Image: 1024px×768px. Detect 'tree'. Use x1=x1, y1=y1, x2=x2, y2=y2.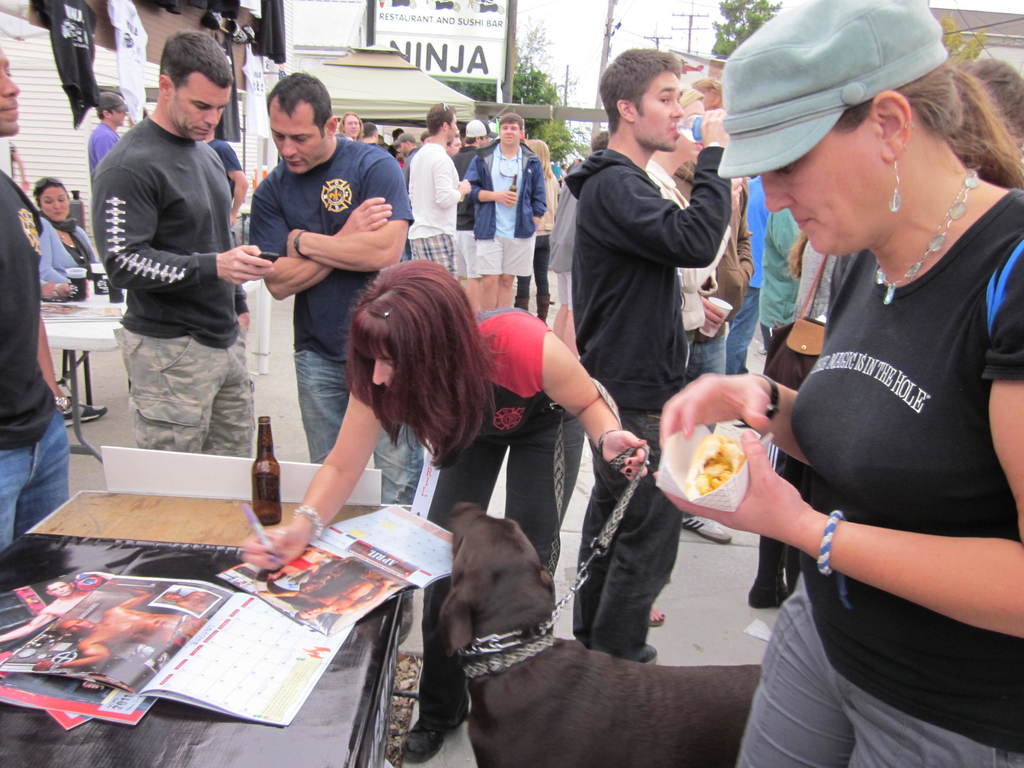
x1=705, y1=2, x2=784, y2=59.
